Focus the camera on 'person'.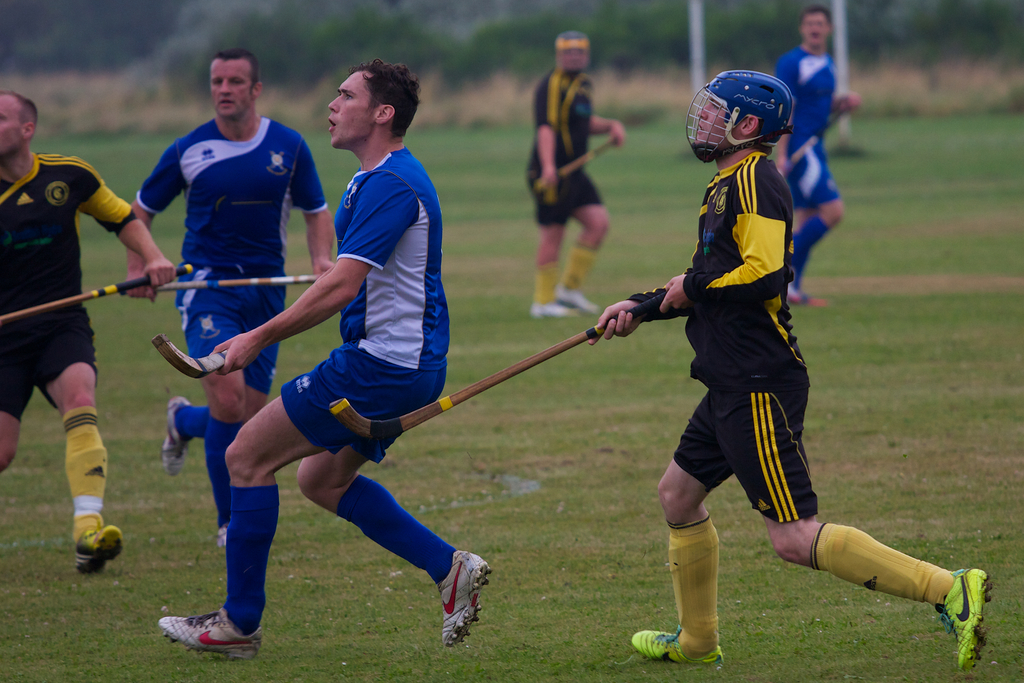
Focus region: BBox(0, 89, 177, 574).
